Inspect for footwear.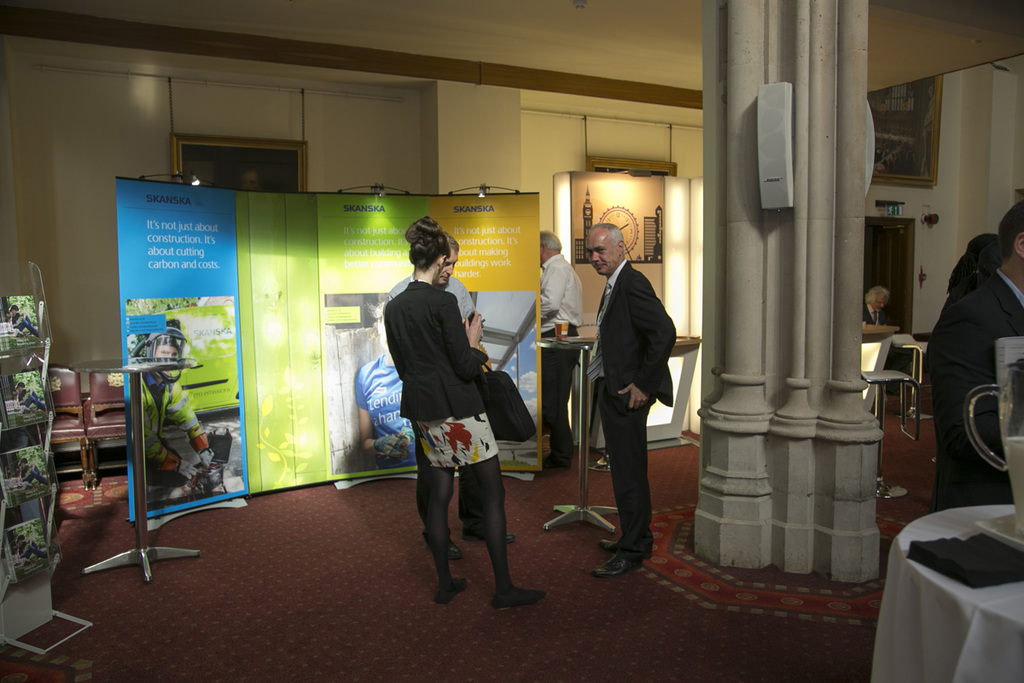
Inspection: (x1=544, y1=458, x2=570, y2=471).
